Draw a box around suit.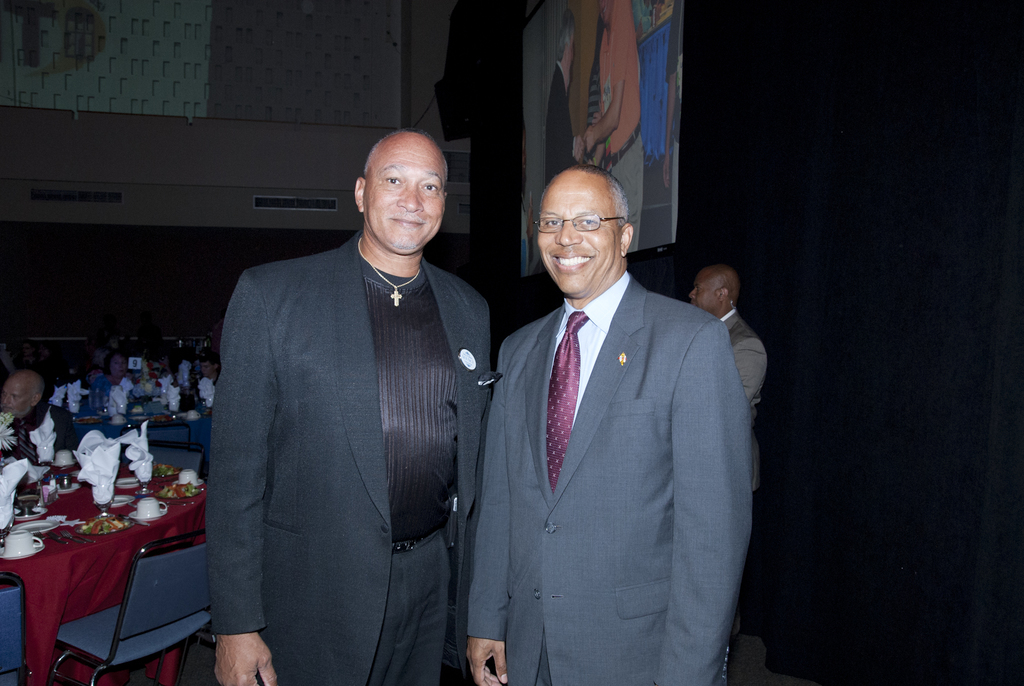
x1=202 y1=222 x2=495 y2=685.
